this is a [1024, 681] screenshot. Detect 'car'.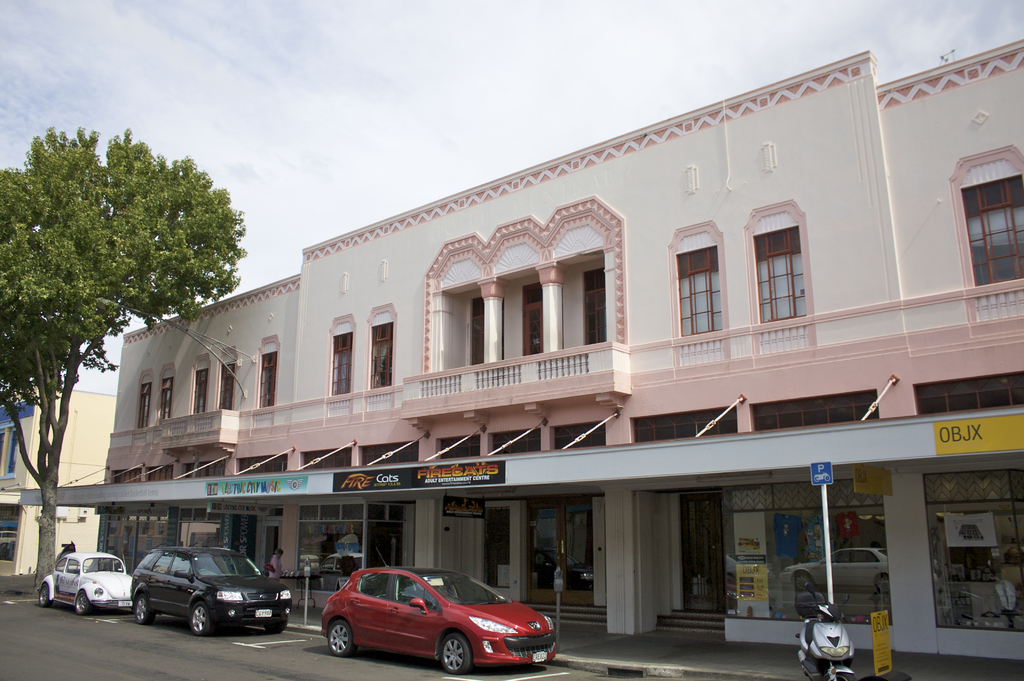
297:567:563:677.
